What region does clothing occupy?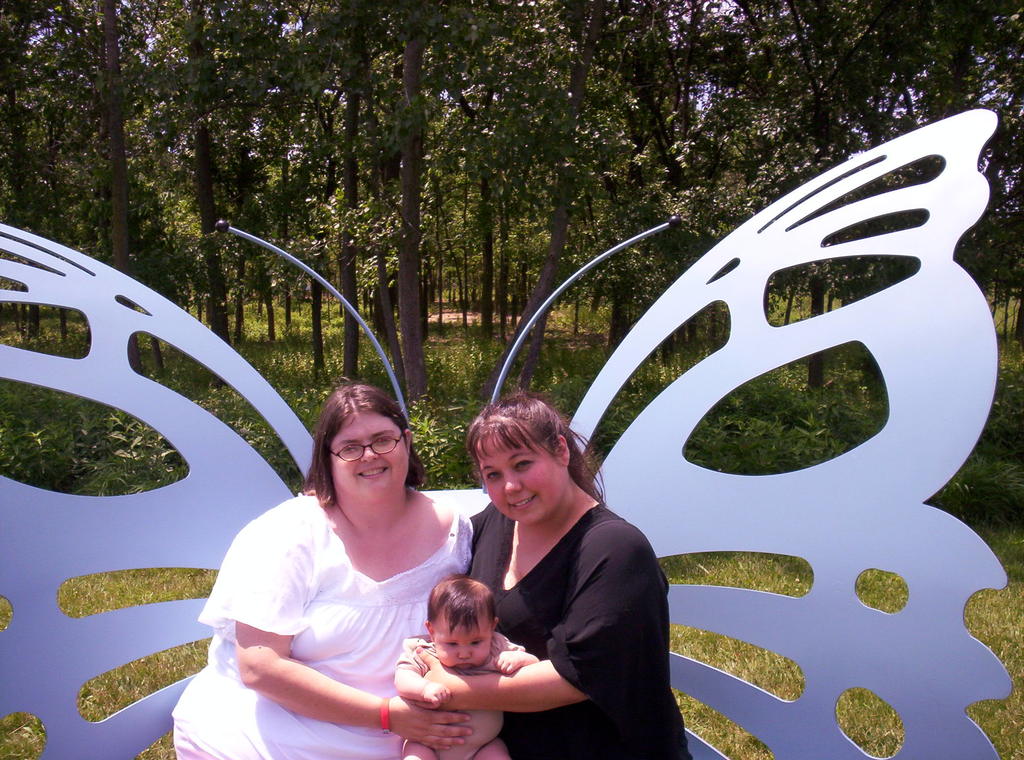
<box>395,631,525,759</box>.
